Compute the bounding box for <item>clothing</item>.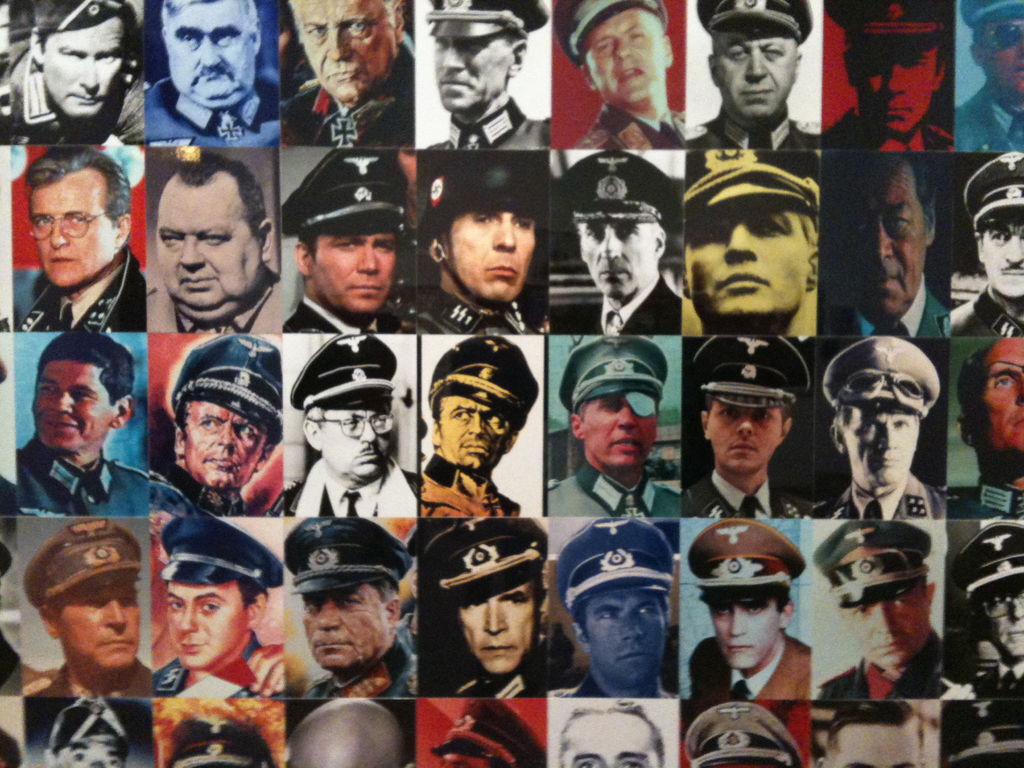
<box>687,101,819,150</box>.
